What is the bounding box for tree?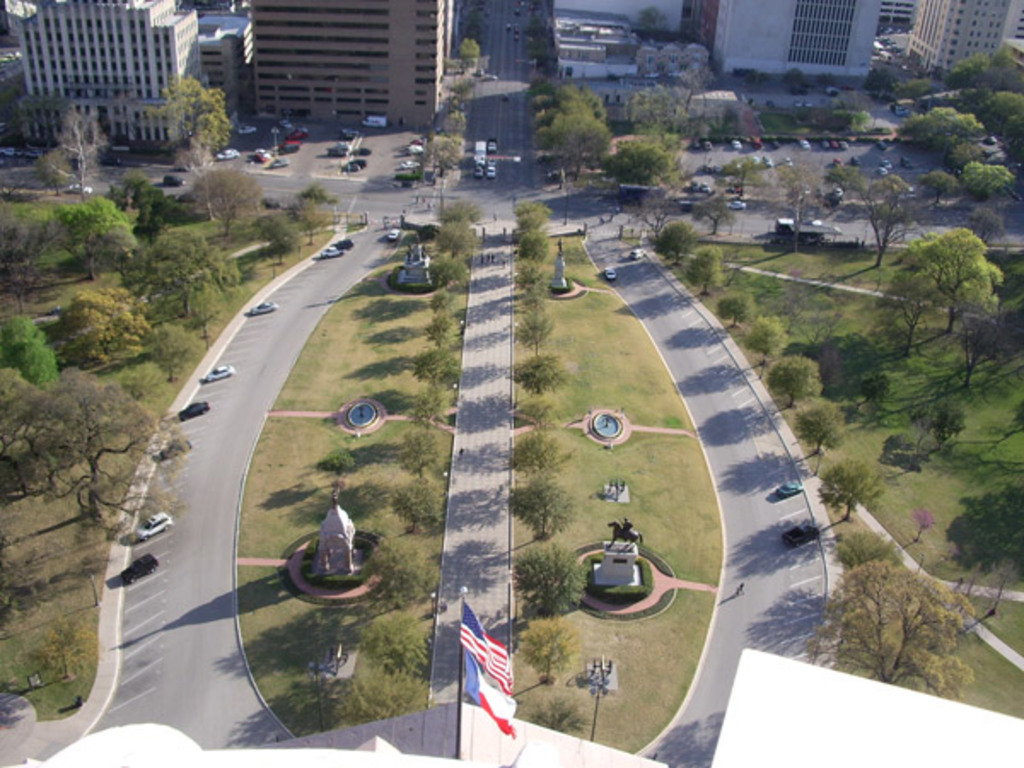
<region>766, 157, 831, 261</region>.
